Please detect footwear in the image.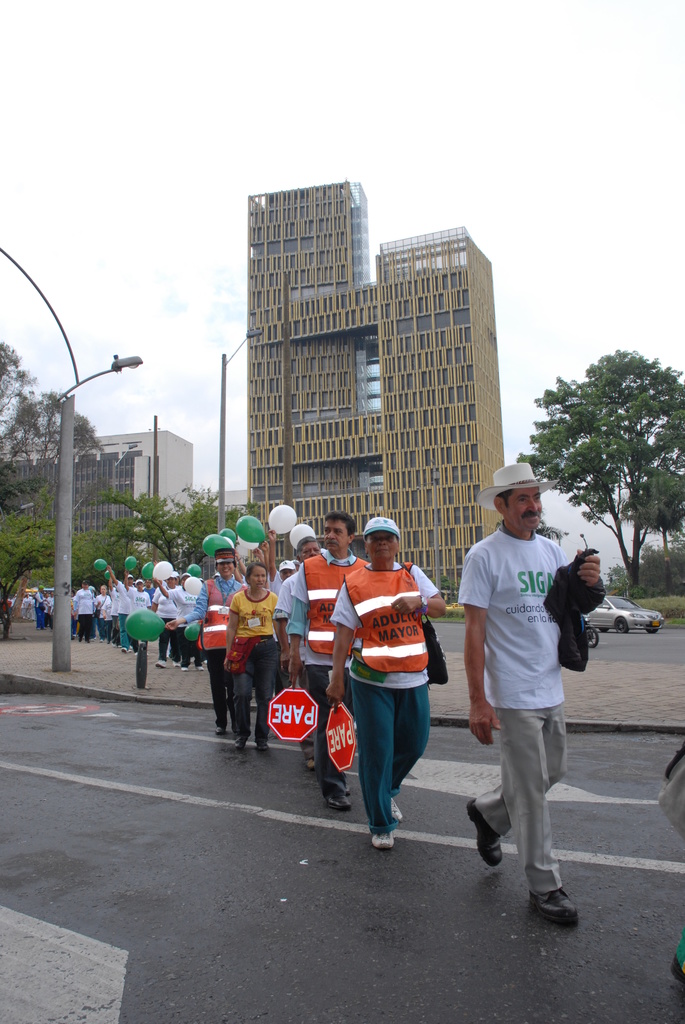
detection(191, 655, 196, 662).
